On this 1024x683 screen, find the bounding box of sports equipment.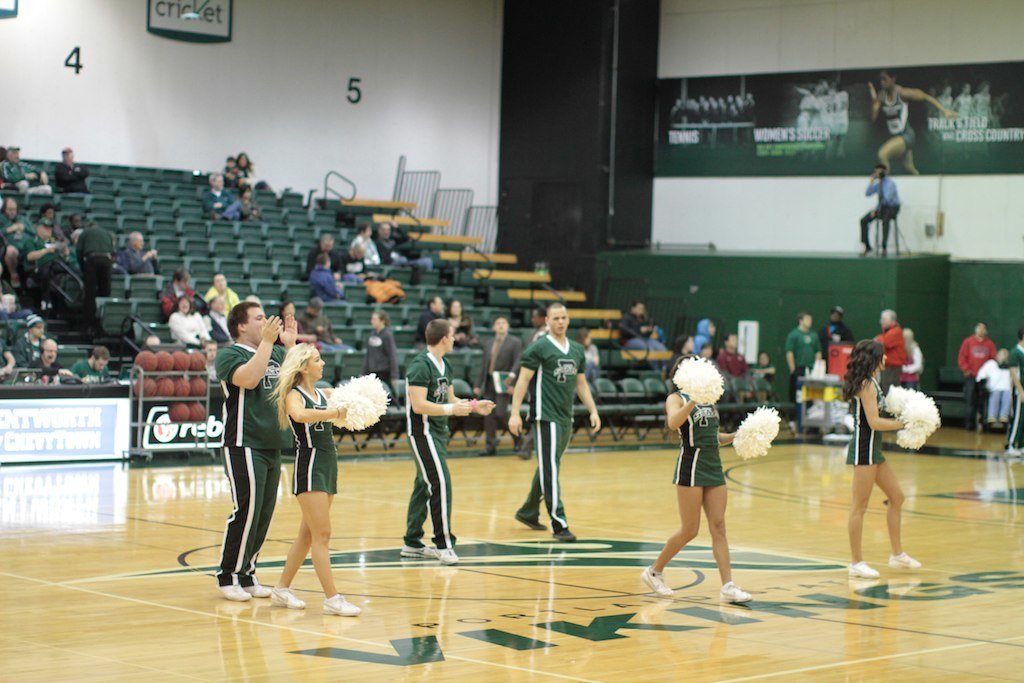
Bounding box: [left=137, top=352, right=158, bottom=369].
